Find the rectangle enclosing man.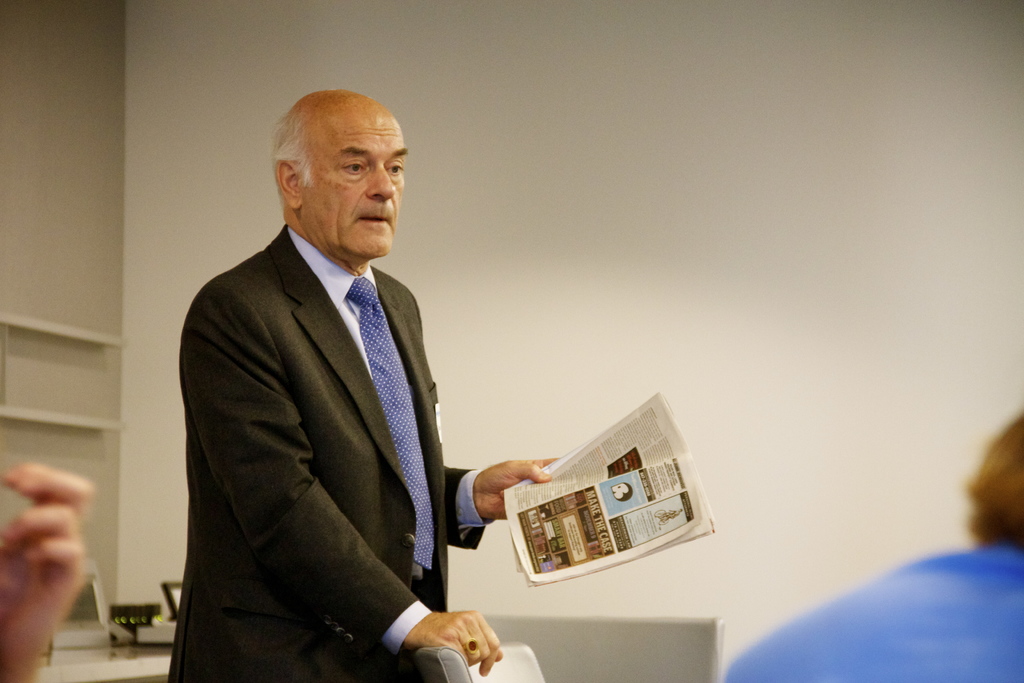
<region>723, 415, 1023, 682</region>.
